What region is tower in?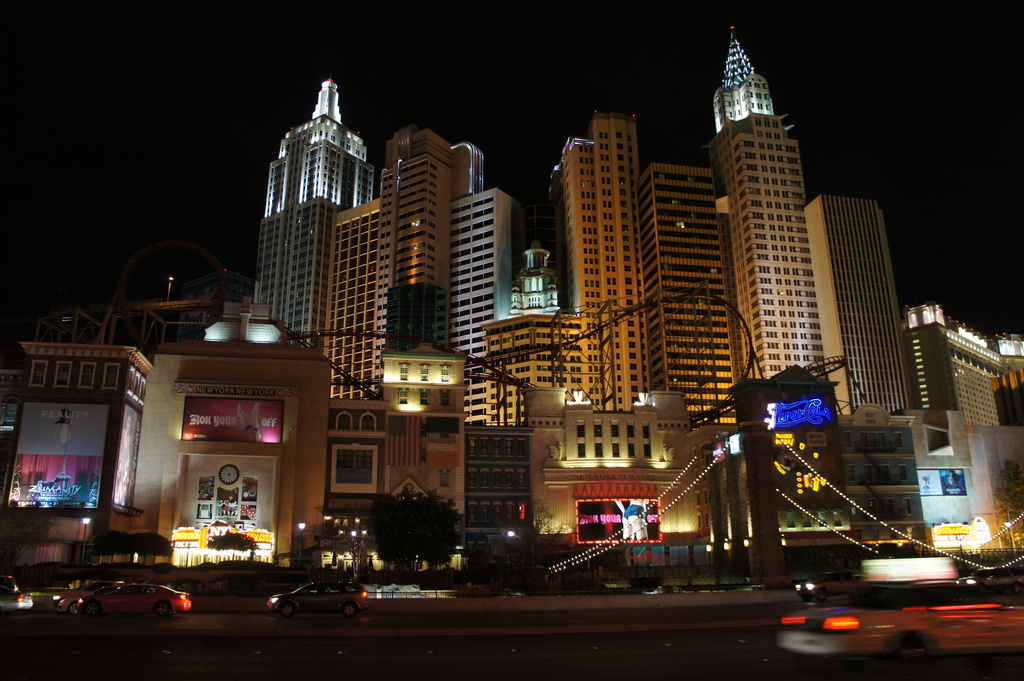
(706, 27, 828, 408).
